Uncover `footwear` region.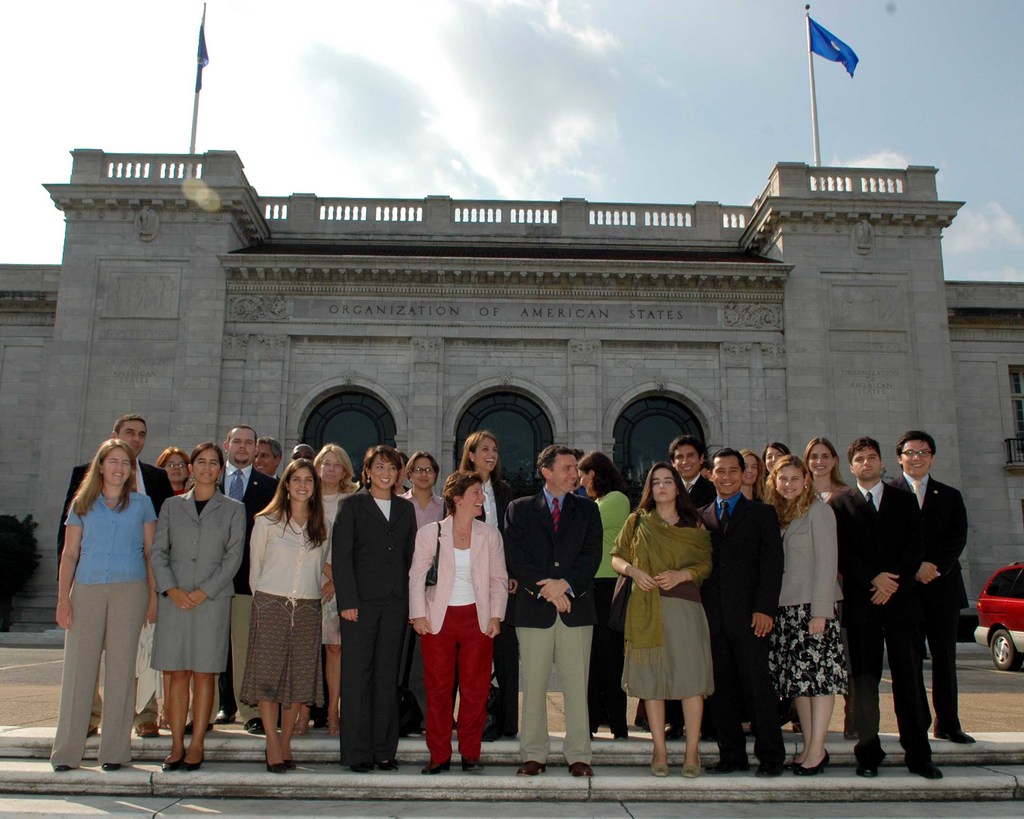
Uncovered: 182, 753, 211, 771.
